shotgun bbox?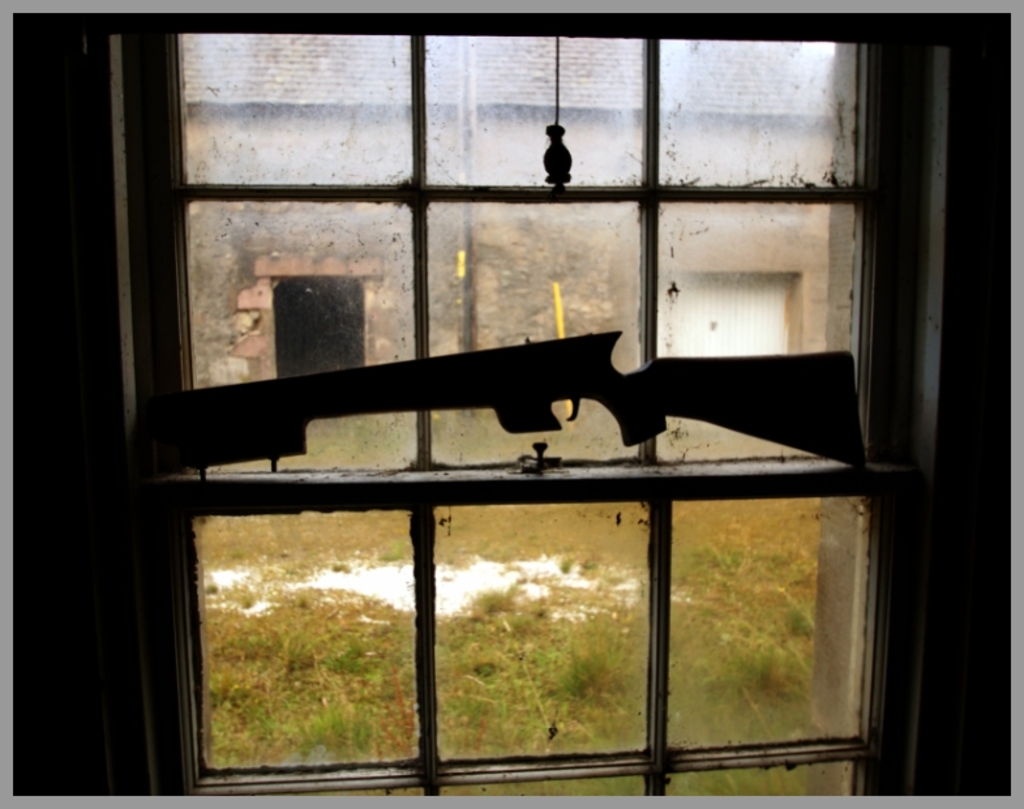
140/337/869/476
